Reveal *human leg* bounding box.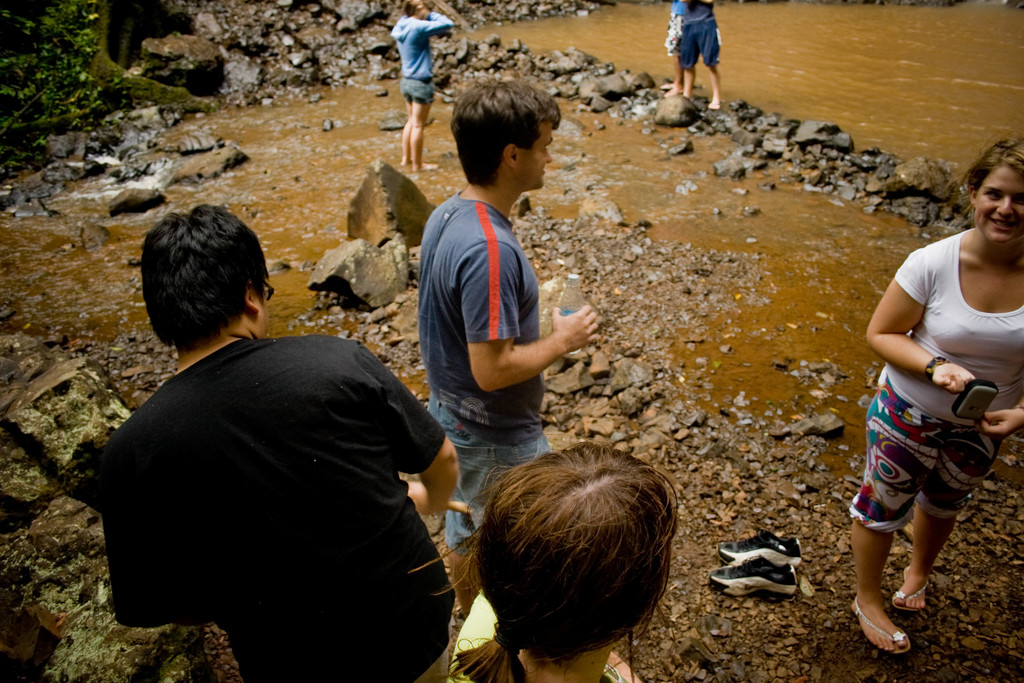
Revealed: bbox=(458, 423, 552, 531).
